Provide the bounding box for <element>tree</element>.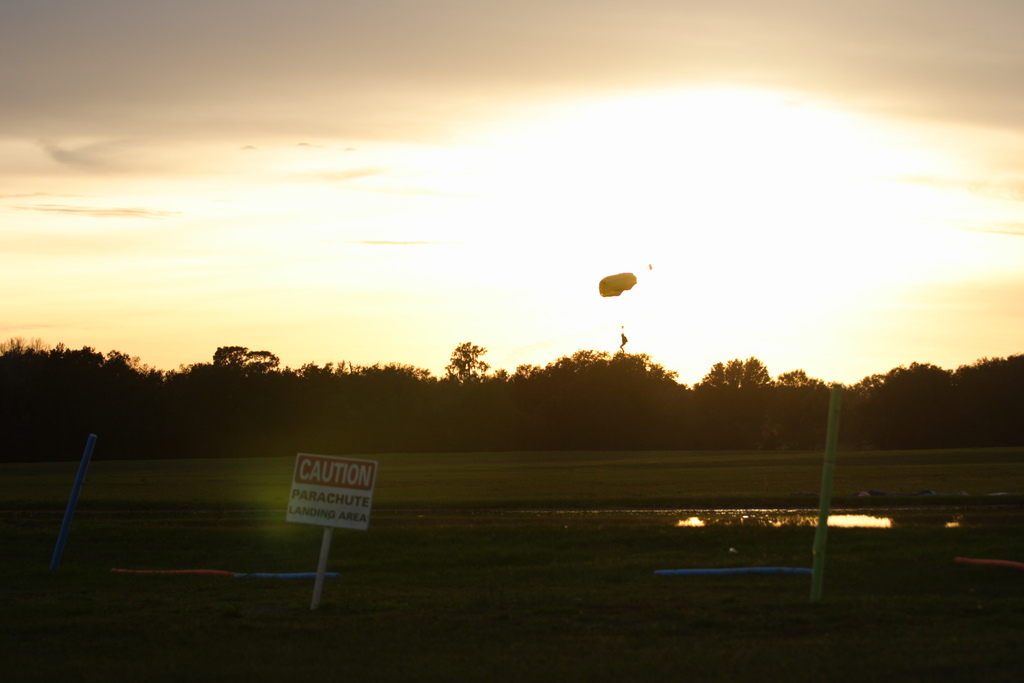
Rect(769, 364, 845, 389).
